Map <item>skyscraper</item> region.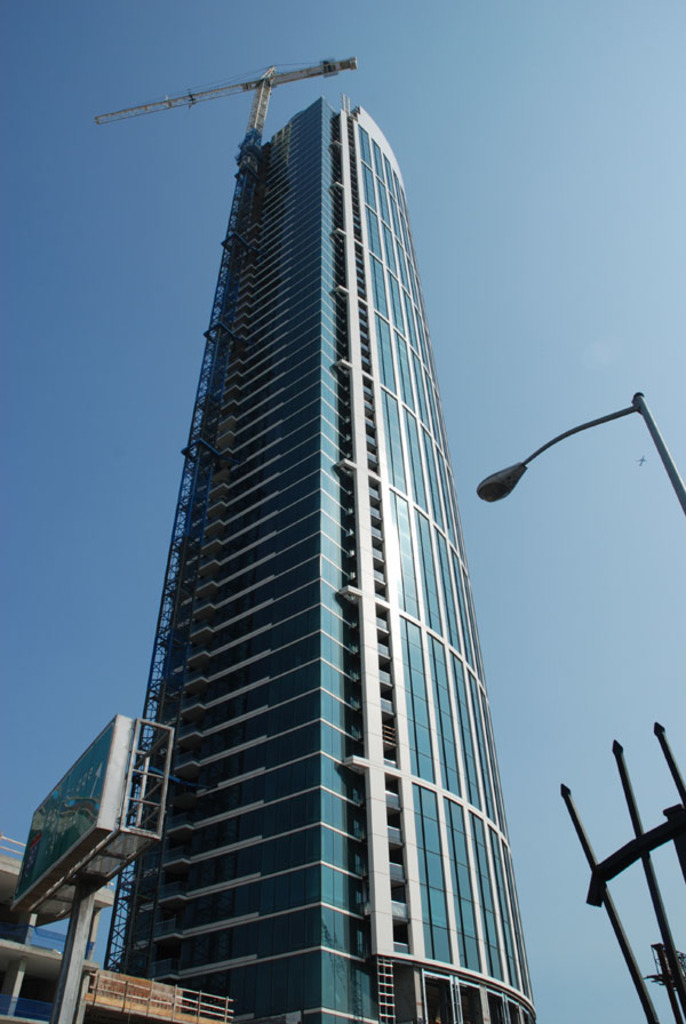
Mapped to bbox=(112, 102, 574, 1023).
